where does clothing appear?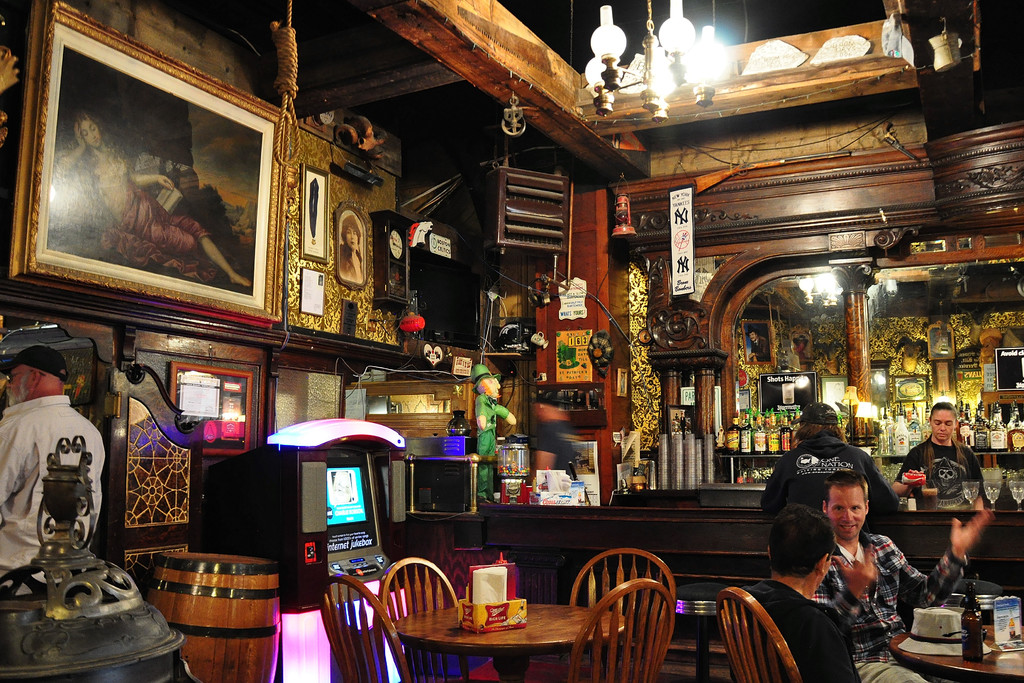
Appears at bbox(894, 439, 983, 498).
